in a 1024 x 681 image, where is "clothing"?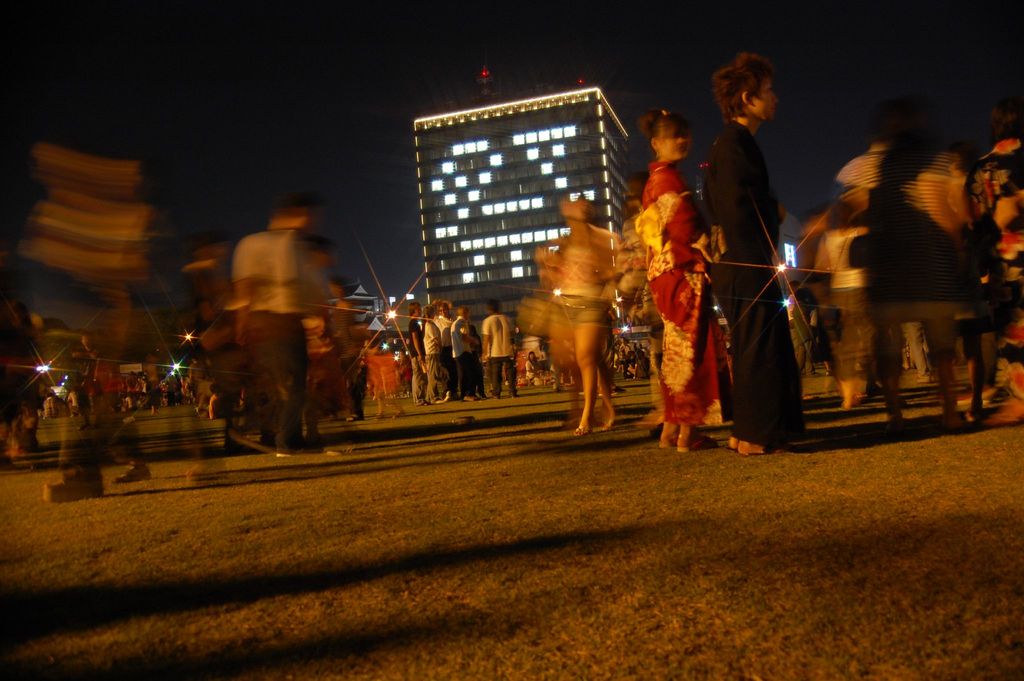
locate(988, 180, 1023, 401).
